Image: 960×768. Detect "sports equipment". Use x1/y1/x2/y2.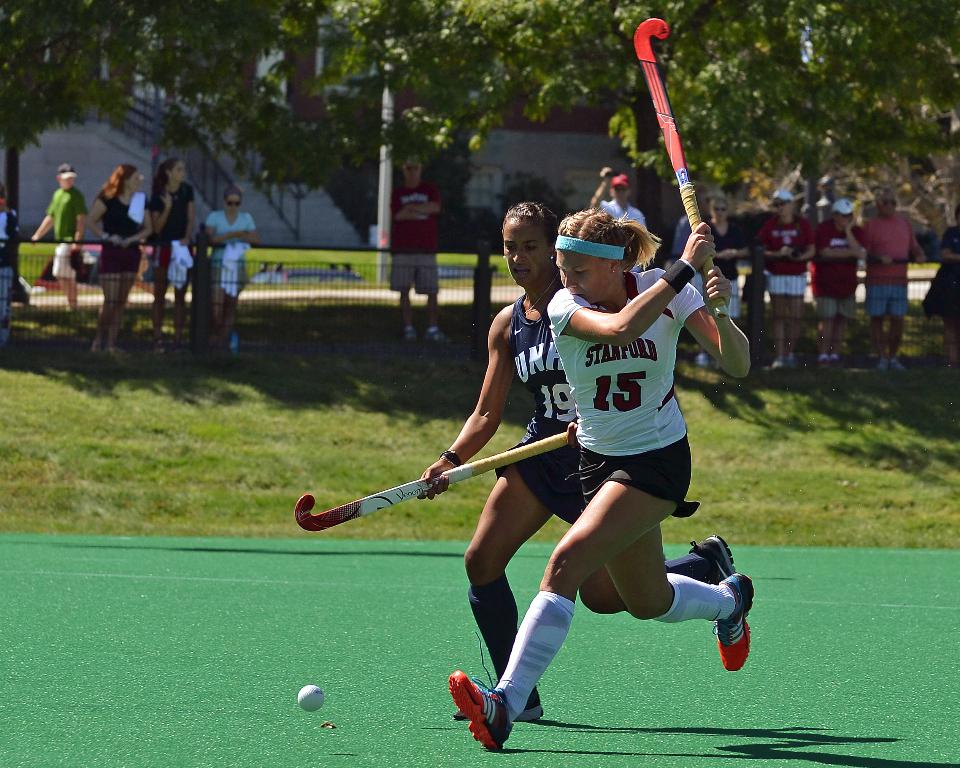
293/427/568/532.
